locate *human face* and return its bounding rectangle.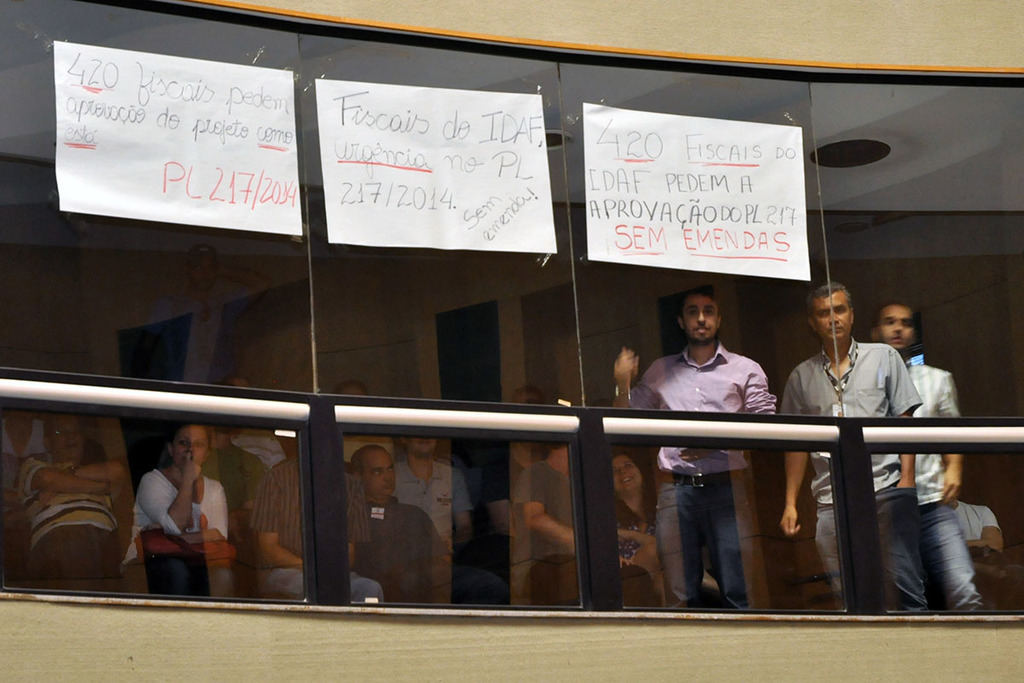
813/294/852/338.
